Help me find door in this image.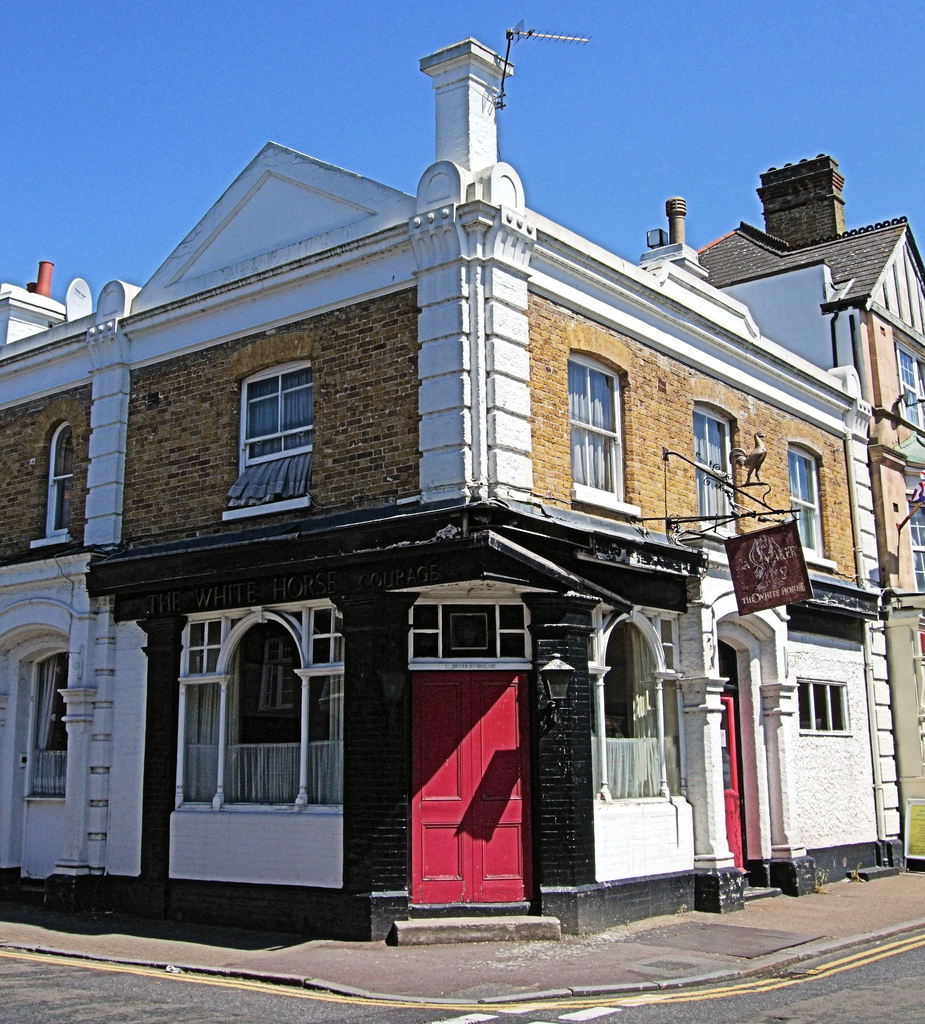
Found it: {"x1": 399, "y1": 615, "x2": 535, "y2": 927}.
